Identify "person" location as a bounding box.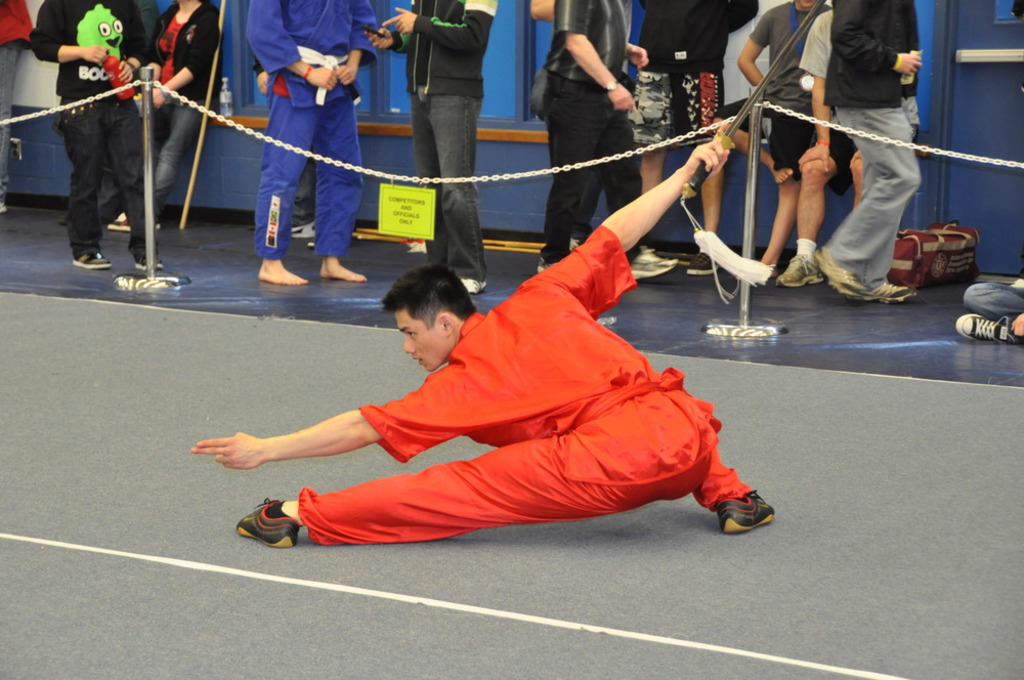
pyautogui.locateOnScreen(795, 3, 930, 287).
